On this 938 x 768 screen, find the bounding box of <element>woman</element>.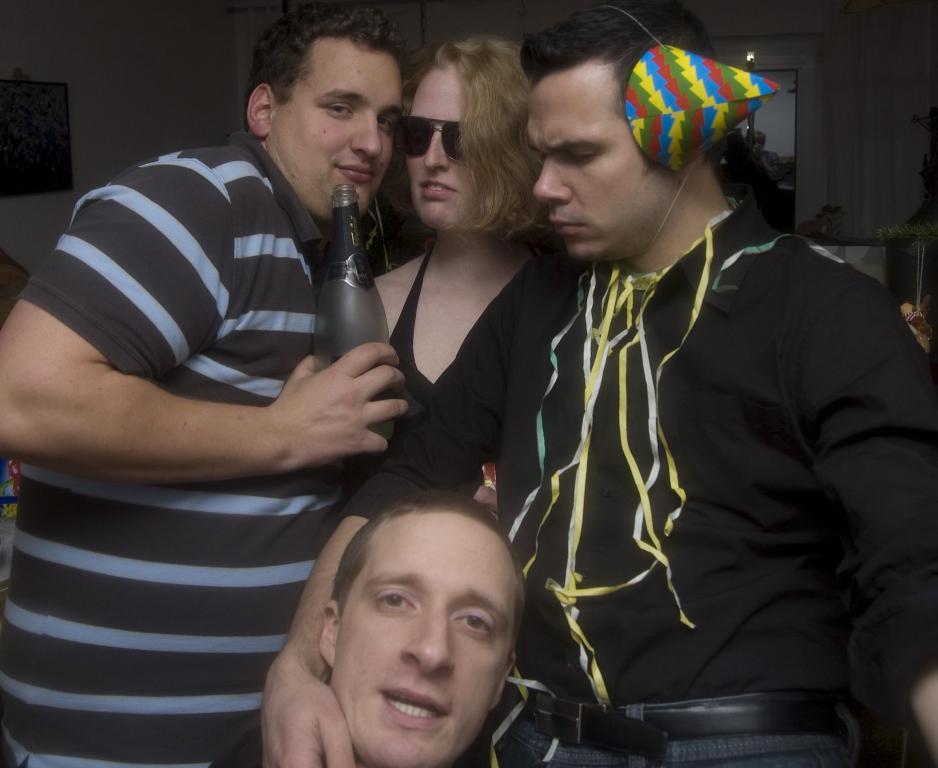
Bounding box: left=354, top=33, right=556, bottom=489.
